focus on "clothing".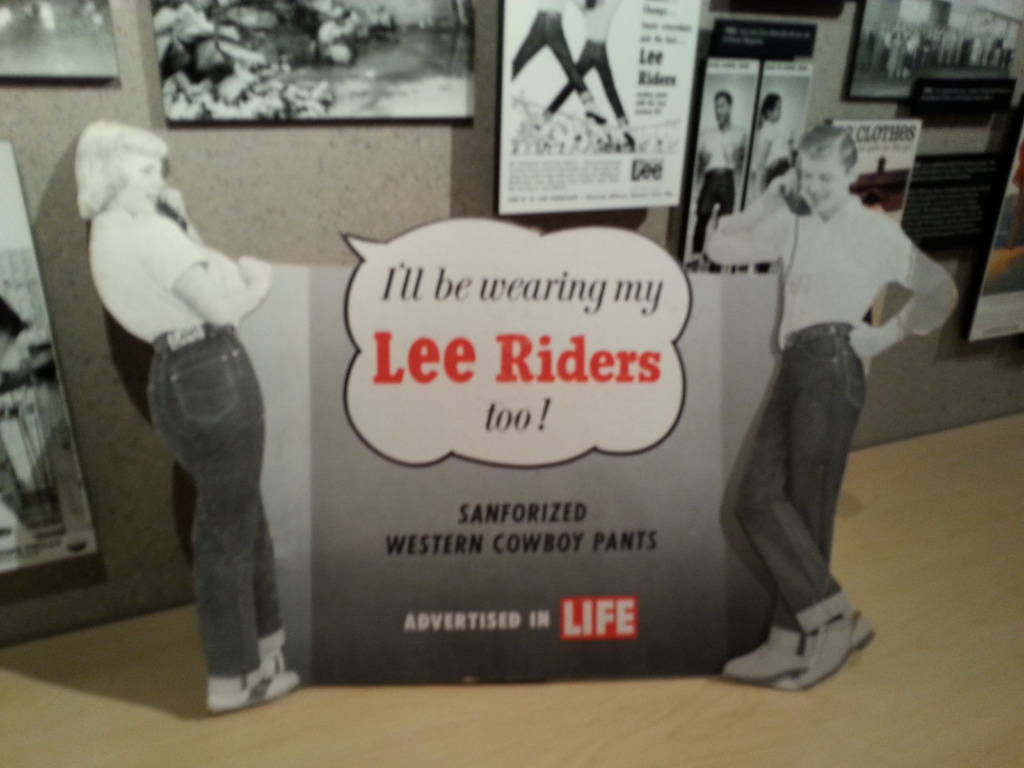
Focused at <box>707,196,958,642</box>.
